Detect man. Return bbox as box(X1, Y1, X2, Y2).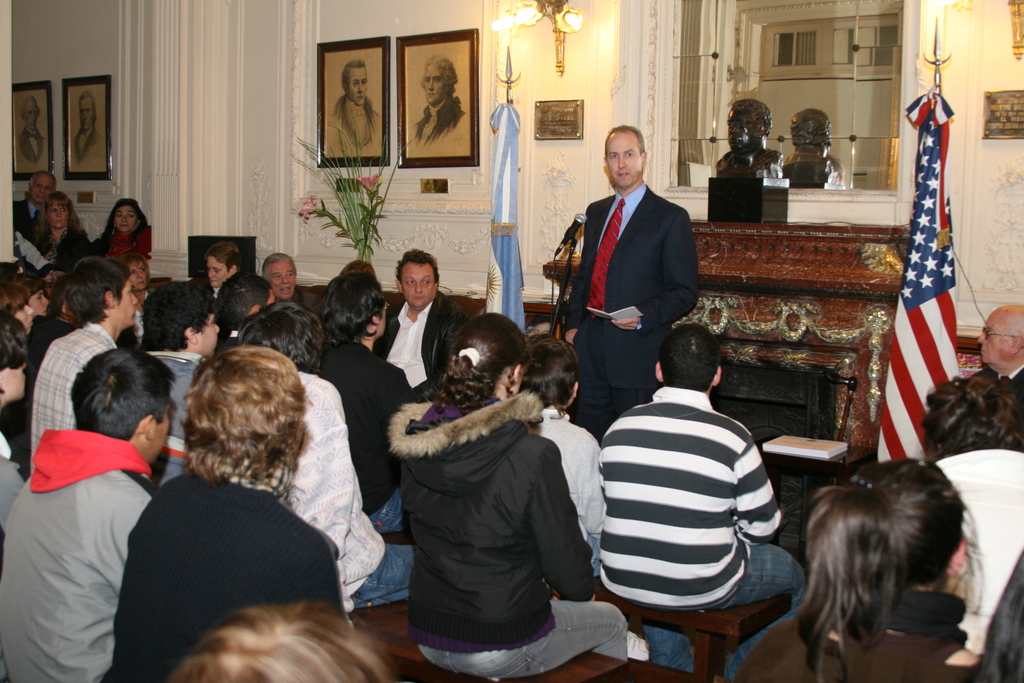
box(19, 103, 50, 162).
